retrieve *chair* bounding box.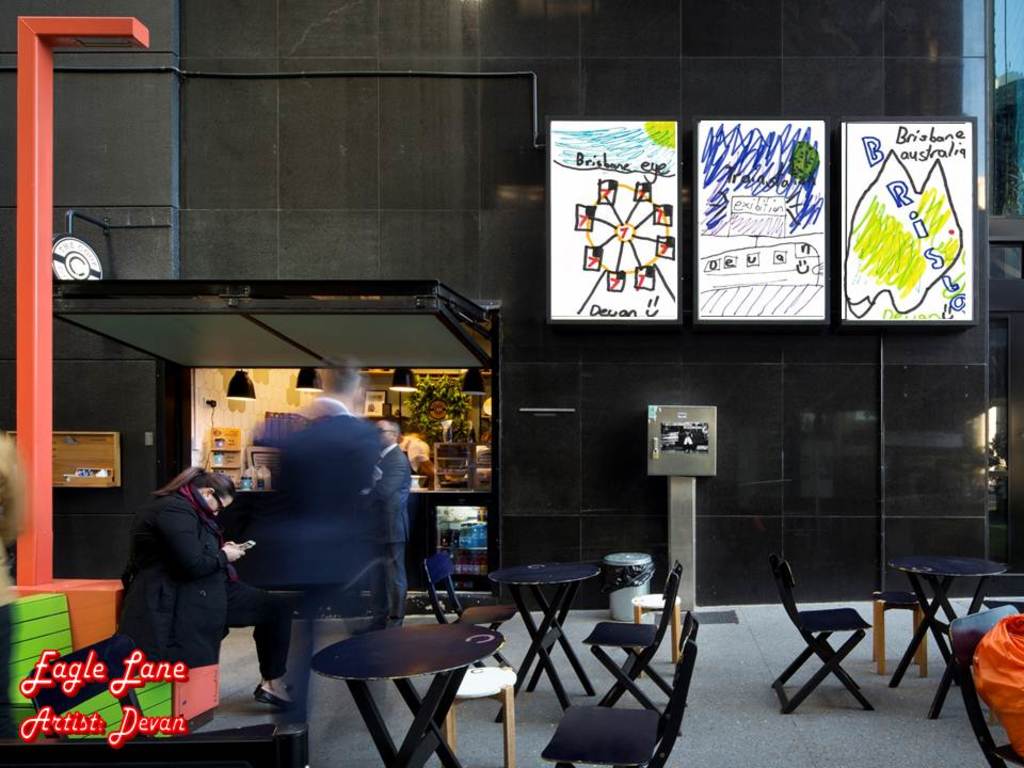
Bounding box: [948, 605, 1023, 767].
